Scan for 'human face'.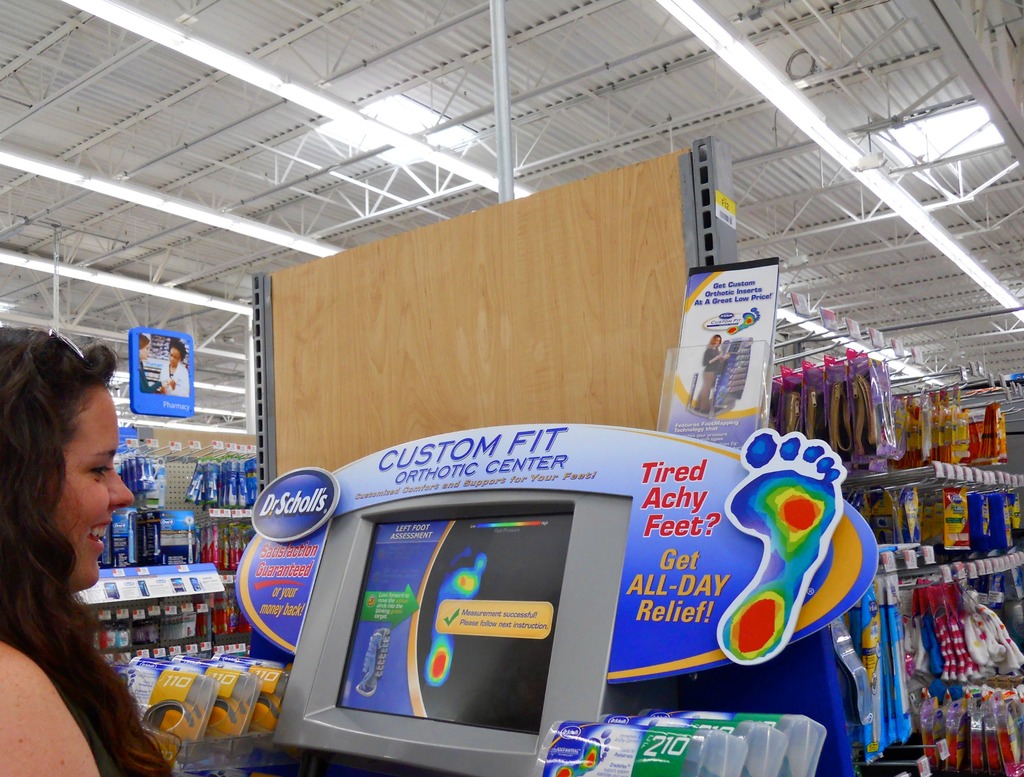
Scan result: [left=43, top=381, right=129, bottom=591].
